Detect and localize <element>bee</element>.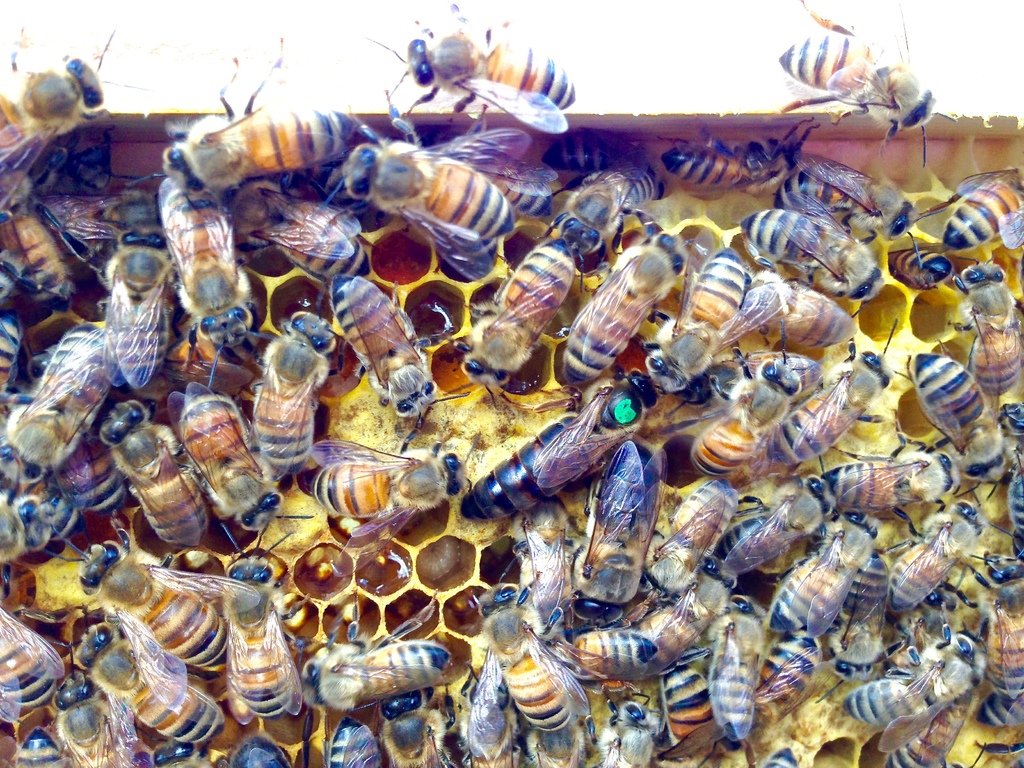
Localized at locate(0, 27, 148, 204).
